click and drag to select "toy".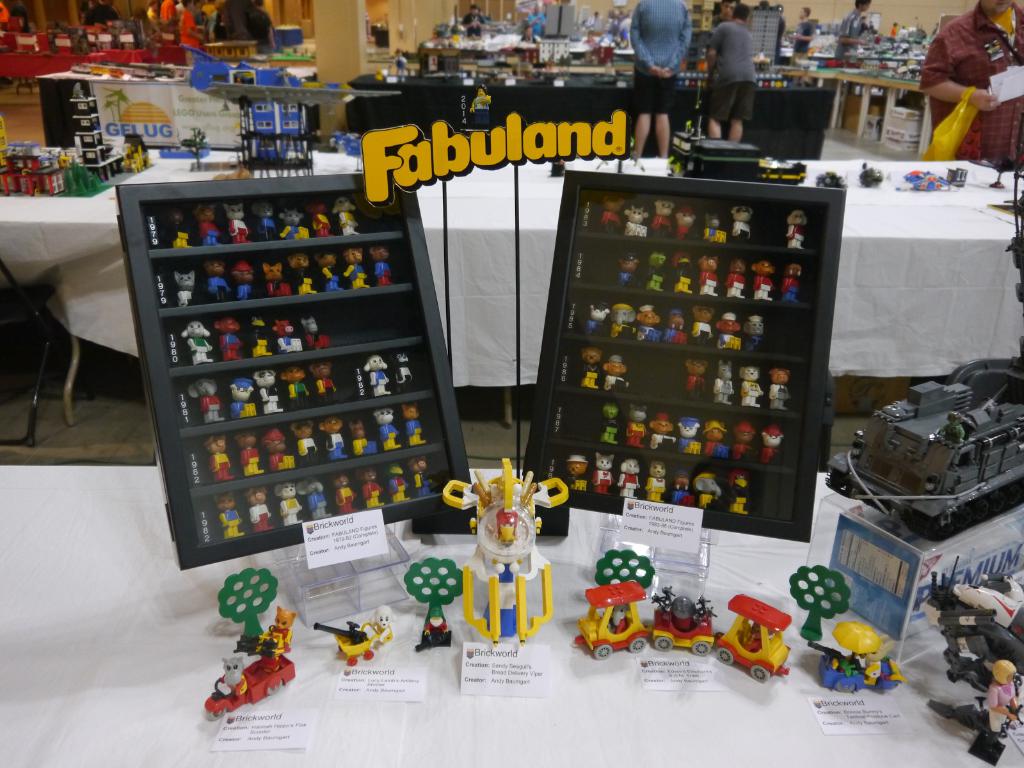
Selection: select_region(595, 550, 653, 589).
